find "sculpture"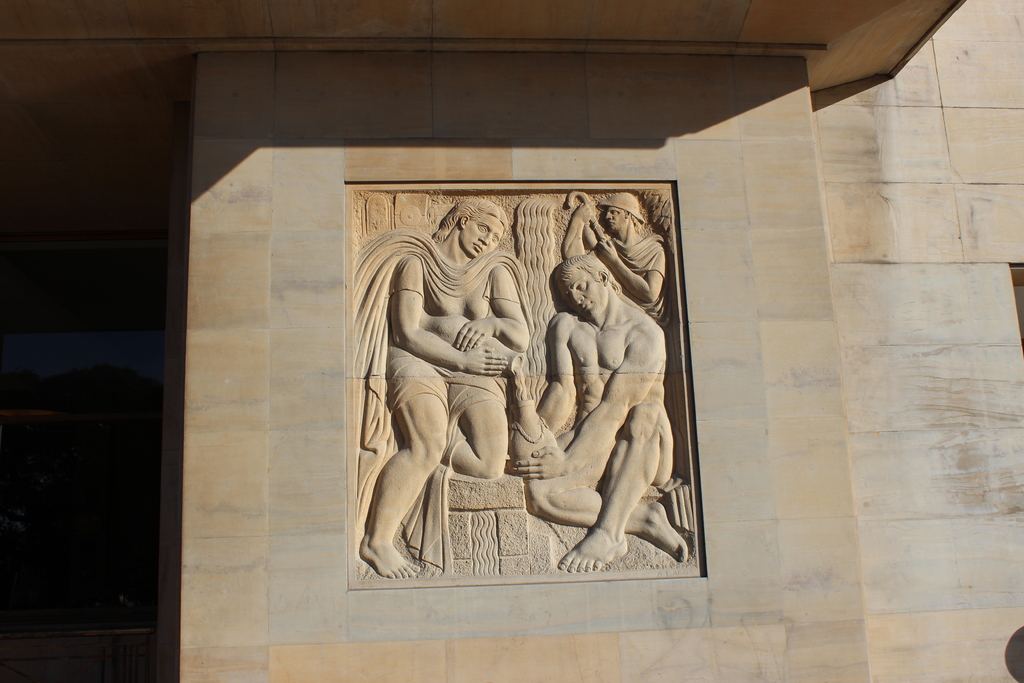
354 190 689 581
